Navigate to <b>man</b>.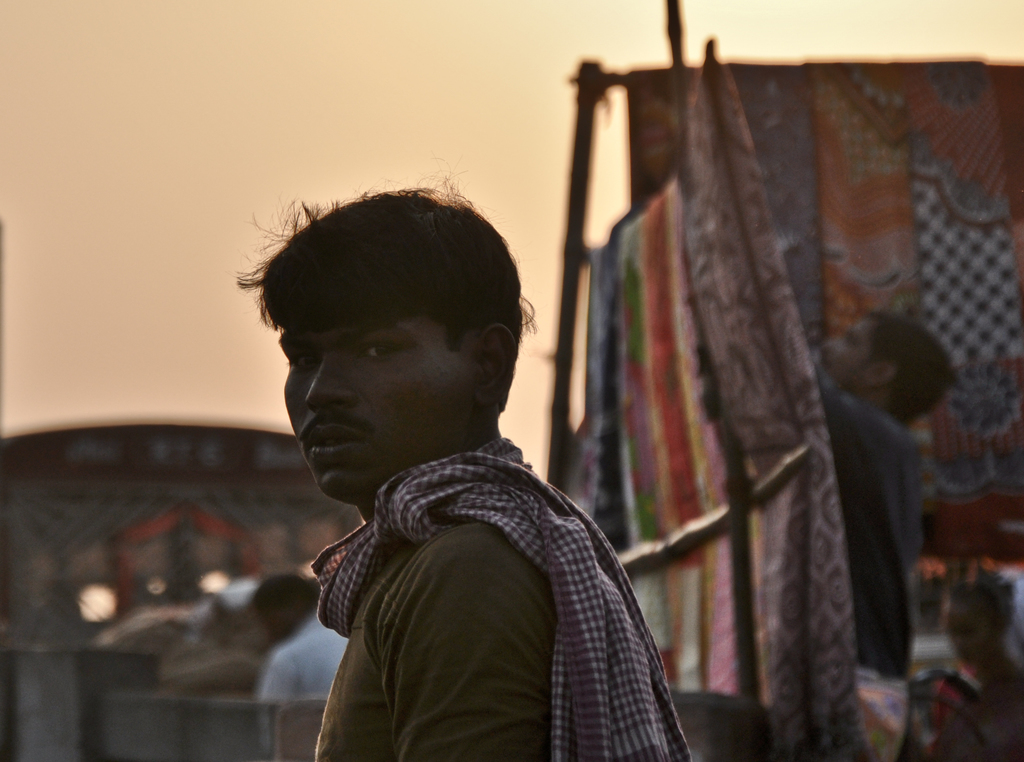
Navigation target: l=265, t=90, r=822, b=738.
